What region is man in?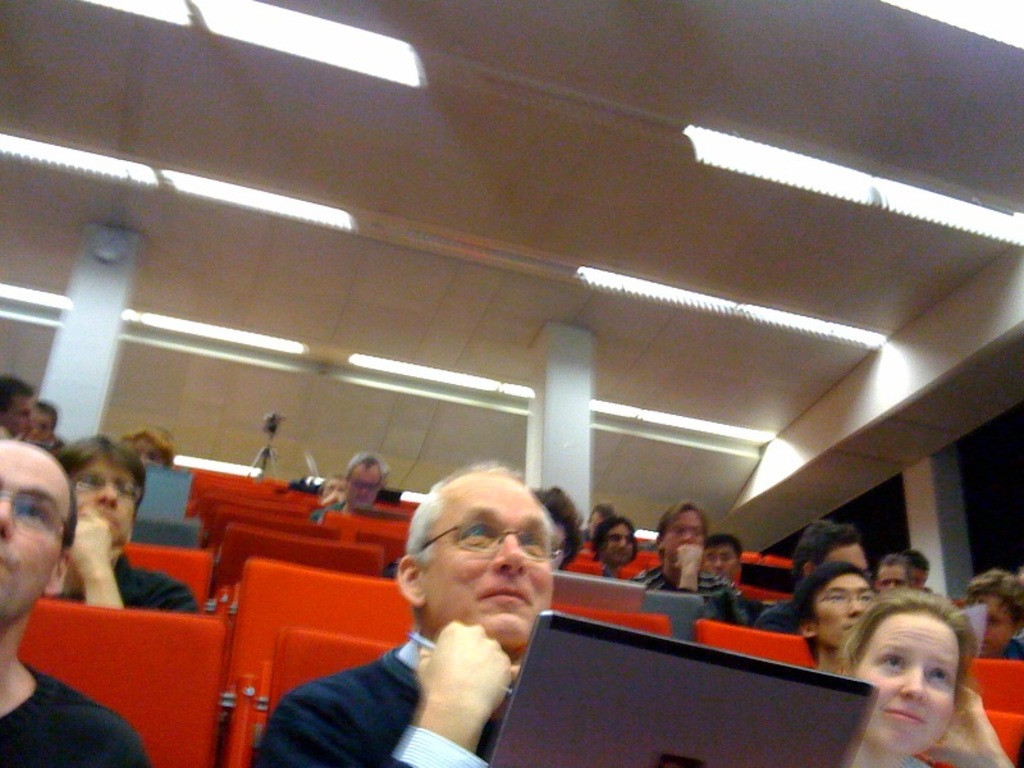
Rect(795, 561, 873, 669).
